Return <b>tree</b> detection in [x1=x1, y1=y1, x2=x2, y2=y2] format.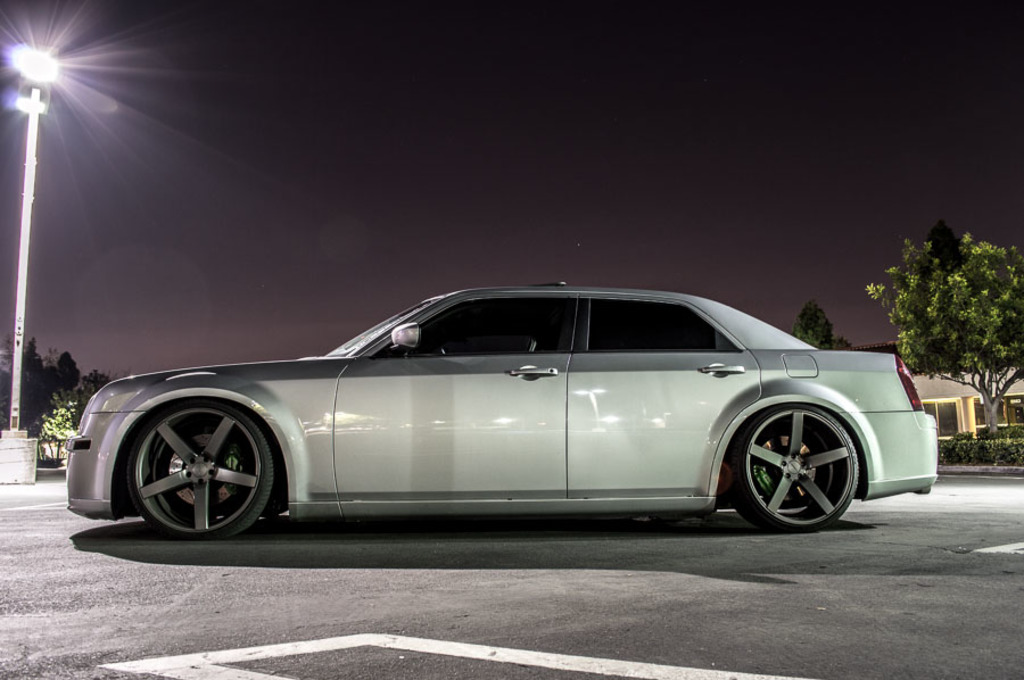
[x1=928, y1=218, x2=966, y2=277].
